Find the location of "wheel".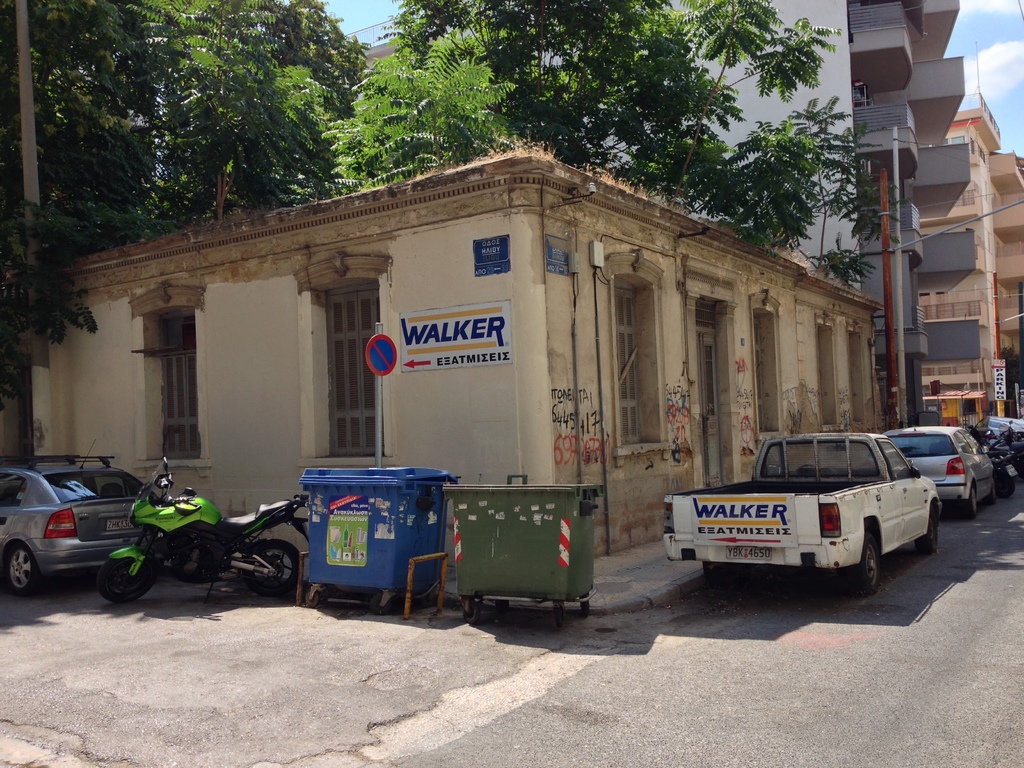
Location: 372,595,391,613.
